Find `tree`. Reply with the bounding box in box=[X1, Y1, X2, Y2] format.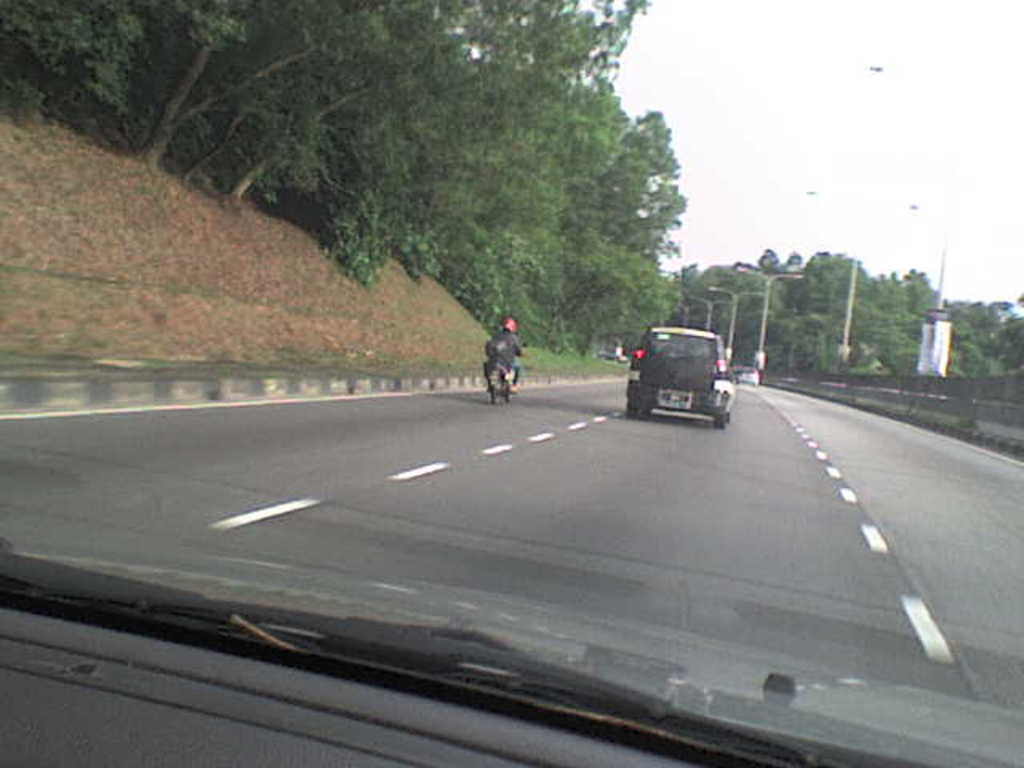
box=[782, 243, 878, 379].
